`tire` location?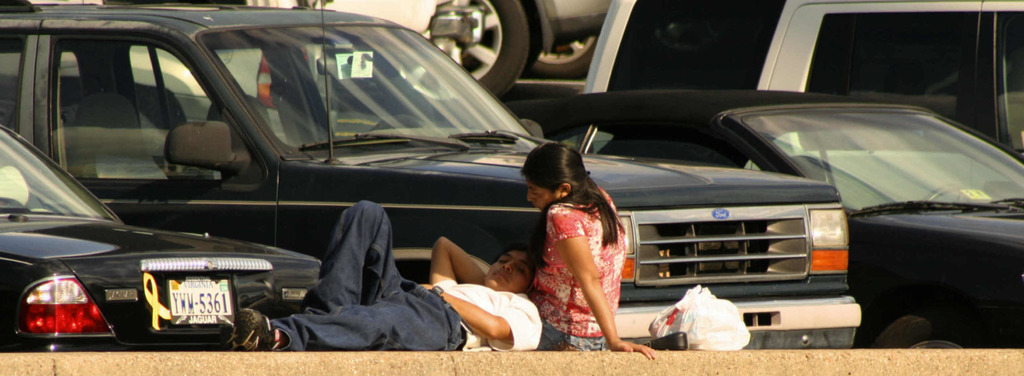
524 36 600 77
